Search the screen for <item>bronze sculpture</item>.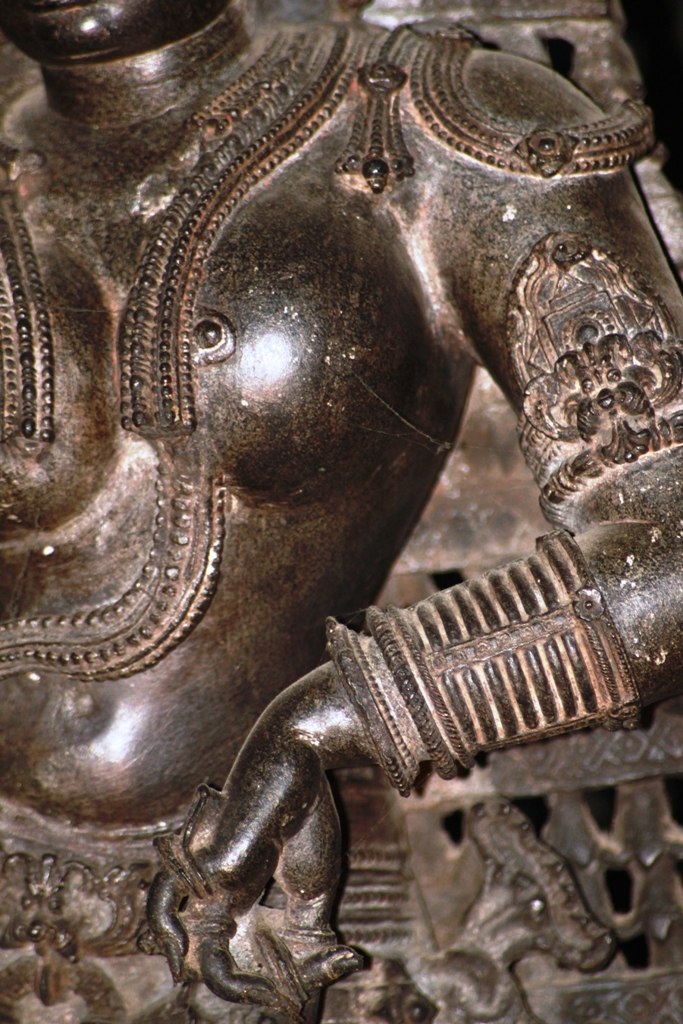
Found at (x1=0, y1=12, x2=657, y2=1023).
